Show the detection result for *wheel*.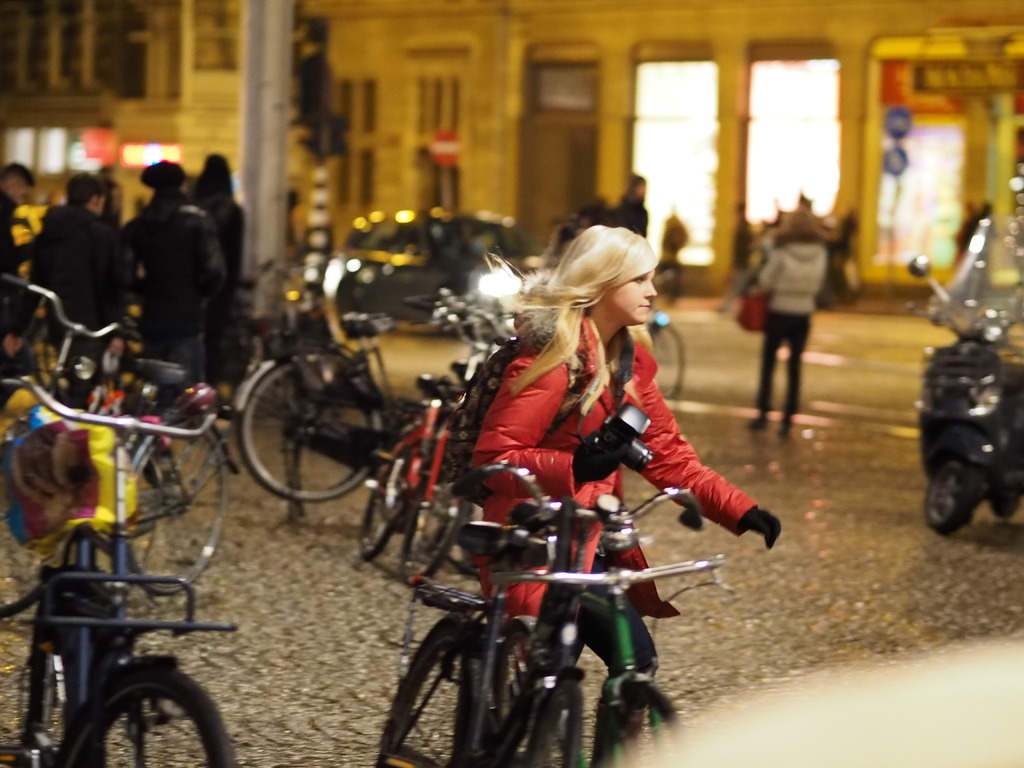
(38,654,237,767).
